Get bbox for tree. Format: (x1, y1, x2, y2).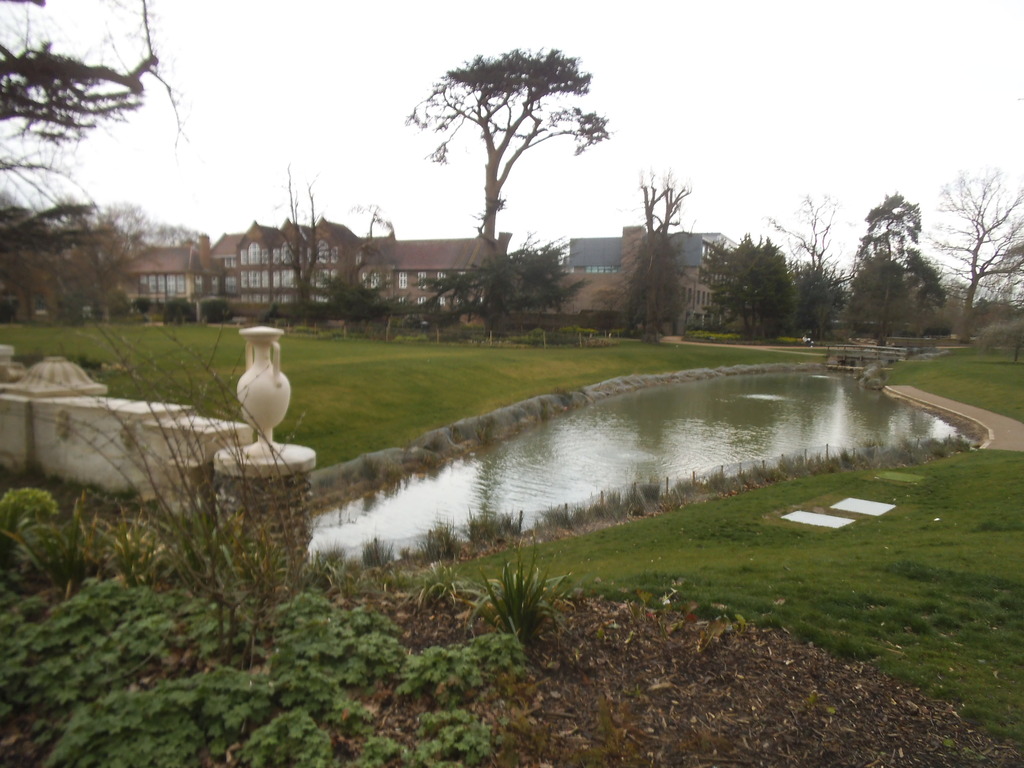
(0, 0, 185, 332).
